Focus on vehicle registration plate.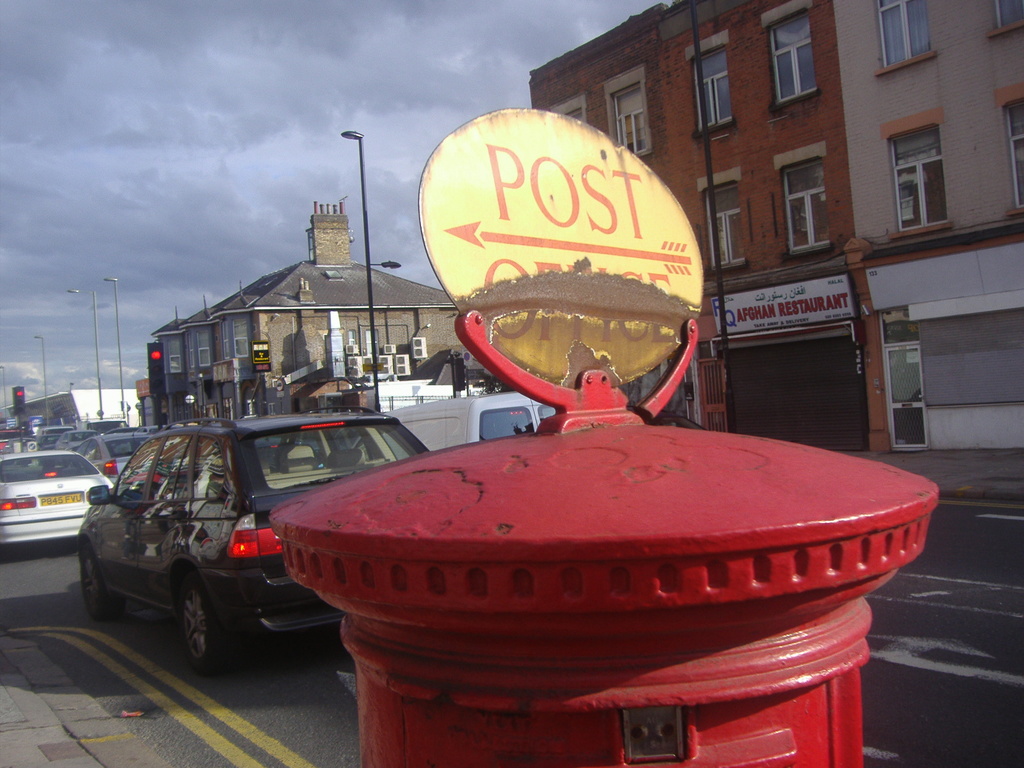
Focused at region(38, 493, 85, 507).
